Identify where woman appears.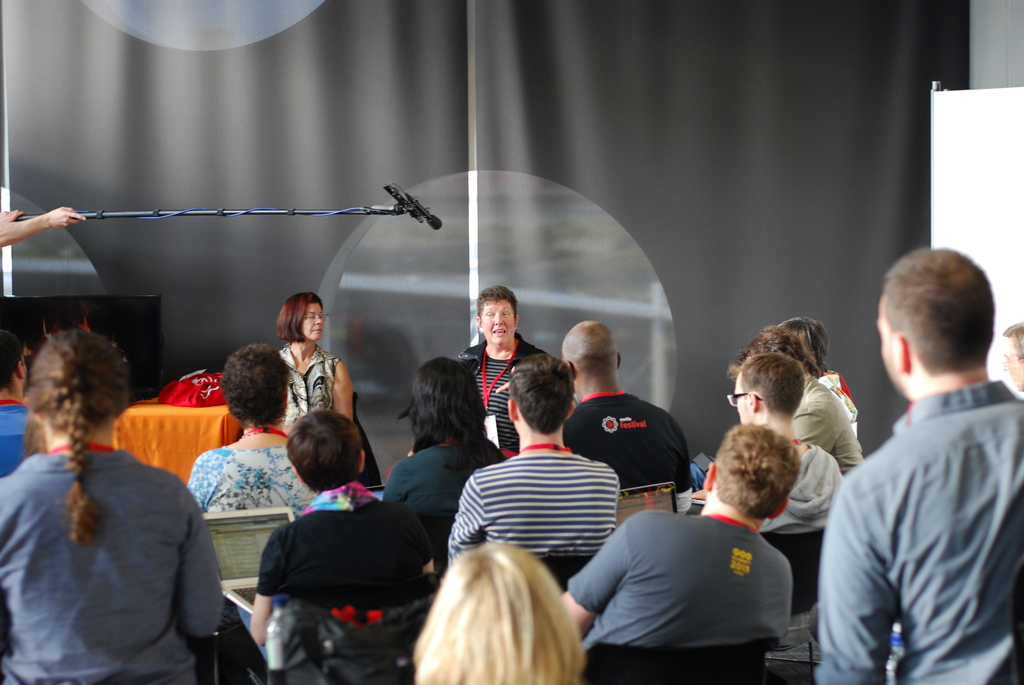
Appears at box(379, 355, 510, 562).
